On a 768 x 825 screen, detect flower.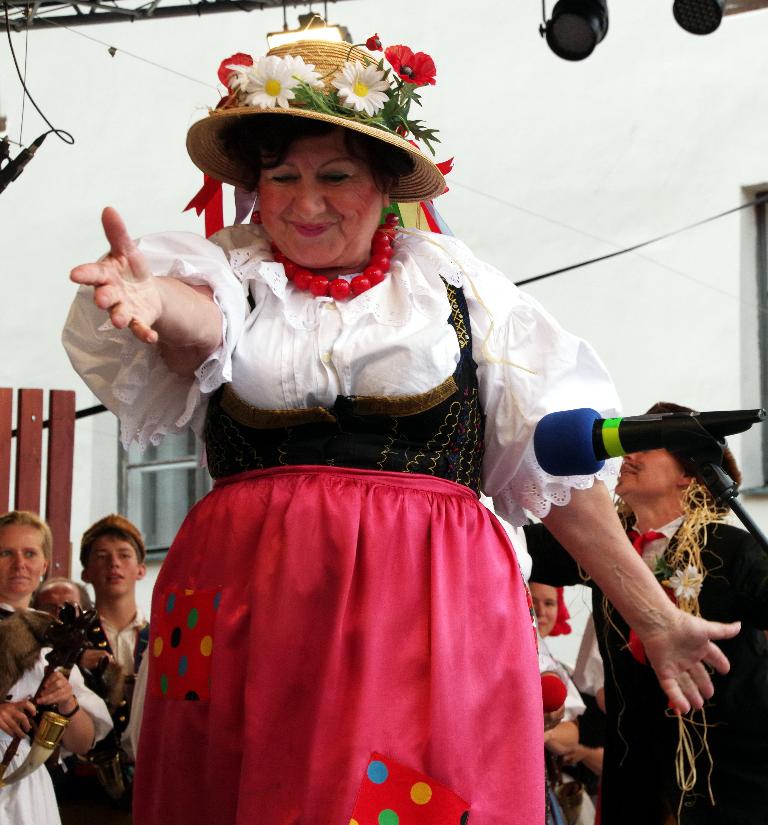
box(334, 54, 395, 119).
